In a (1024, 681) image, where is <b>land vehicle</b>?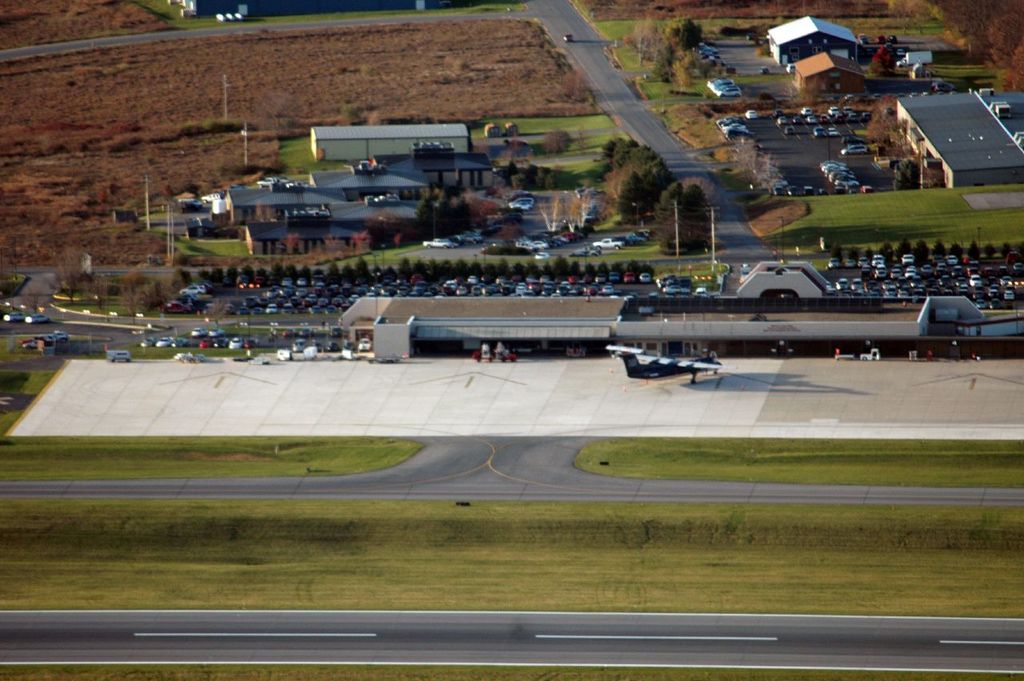
<region>828, 78, 958, 104</region>.
